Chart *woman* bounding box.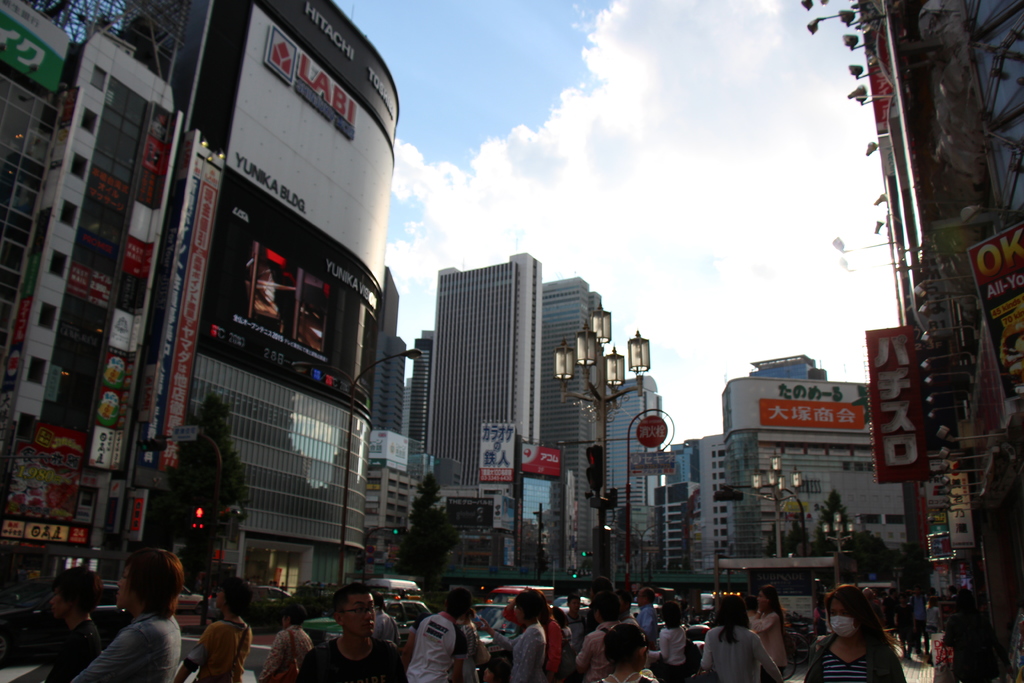
Charted: bbox=[655, 601, 695, 682].
